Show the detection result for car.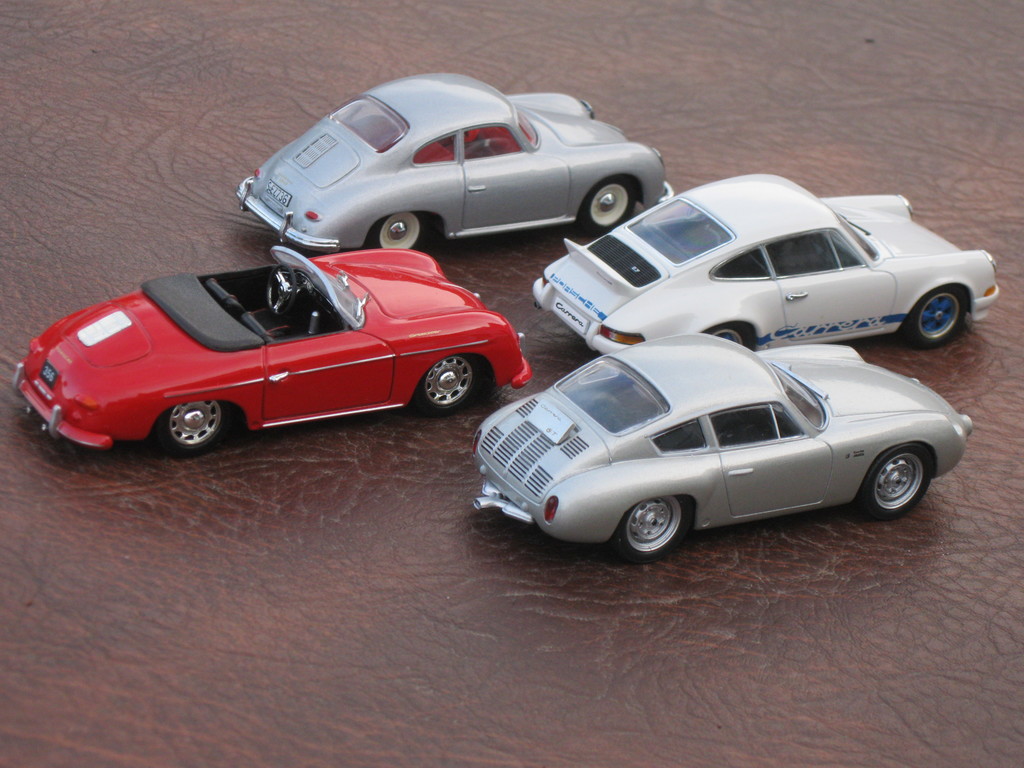
(left=228, top=61, right=675, bottom=249).
